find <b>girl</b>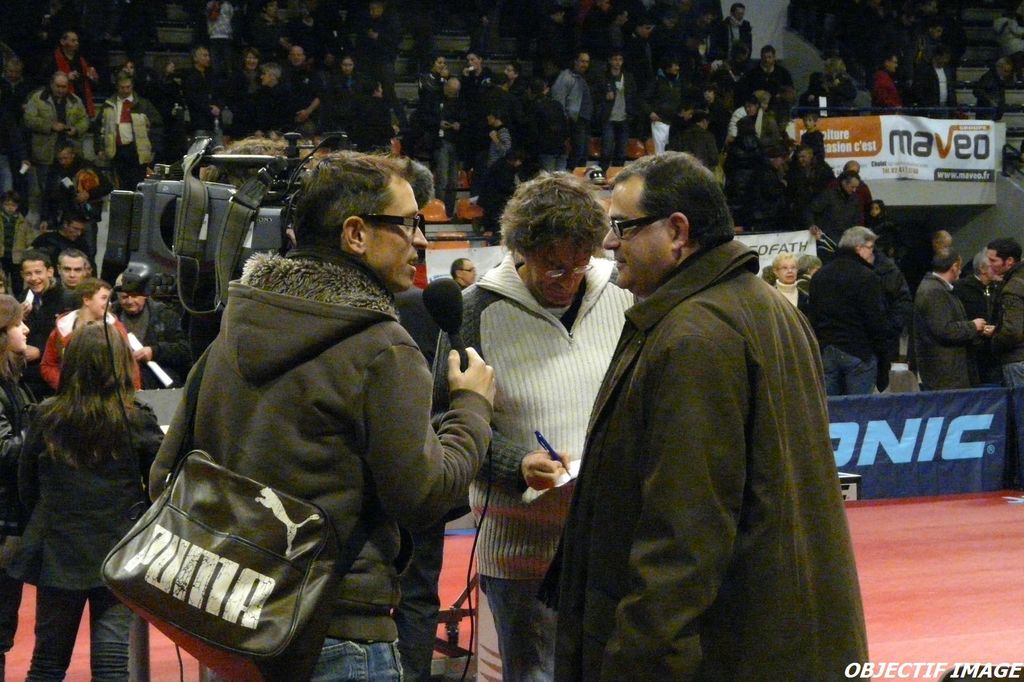
locate(422, 55, 451, 96)
